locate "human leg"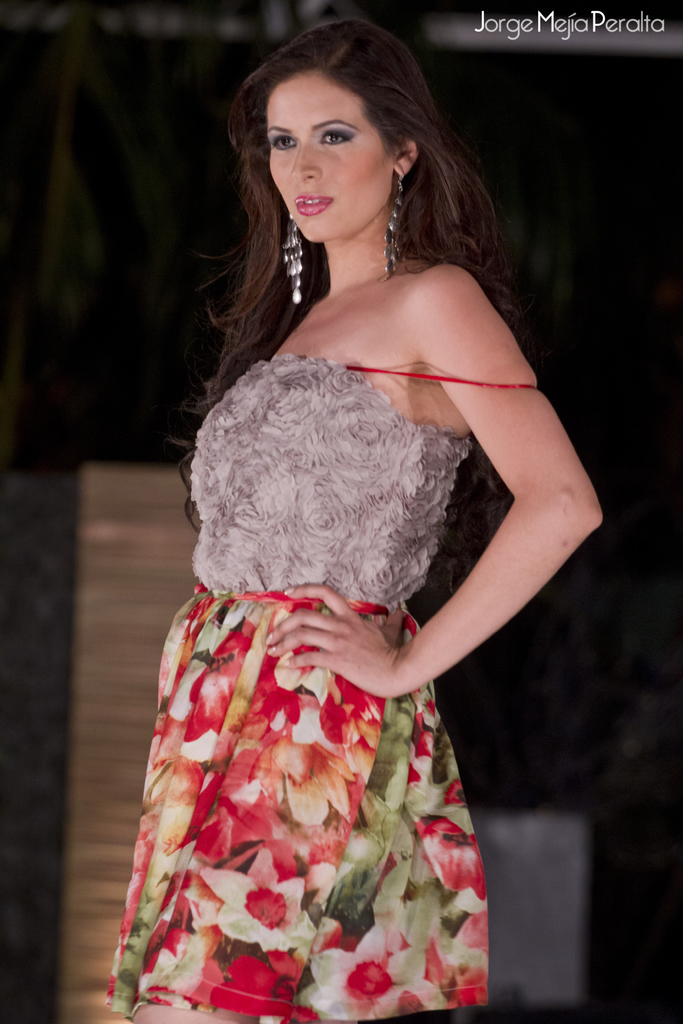
<bbox>133, 1011, 254, 1023</bbox>
